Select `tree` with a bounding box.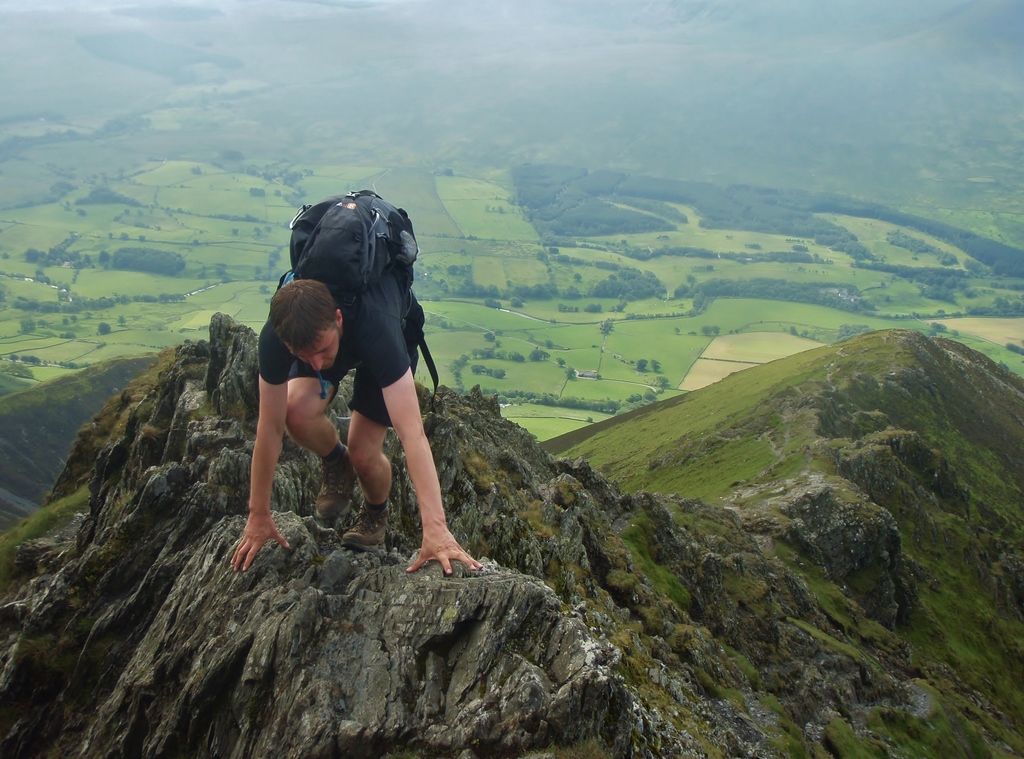
(x1=527, y1=348, x2=552, y2=365).
